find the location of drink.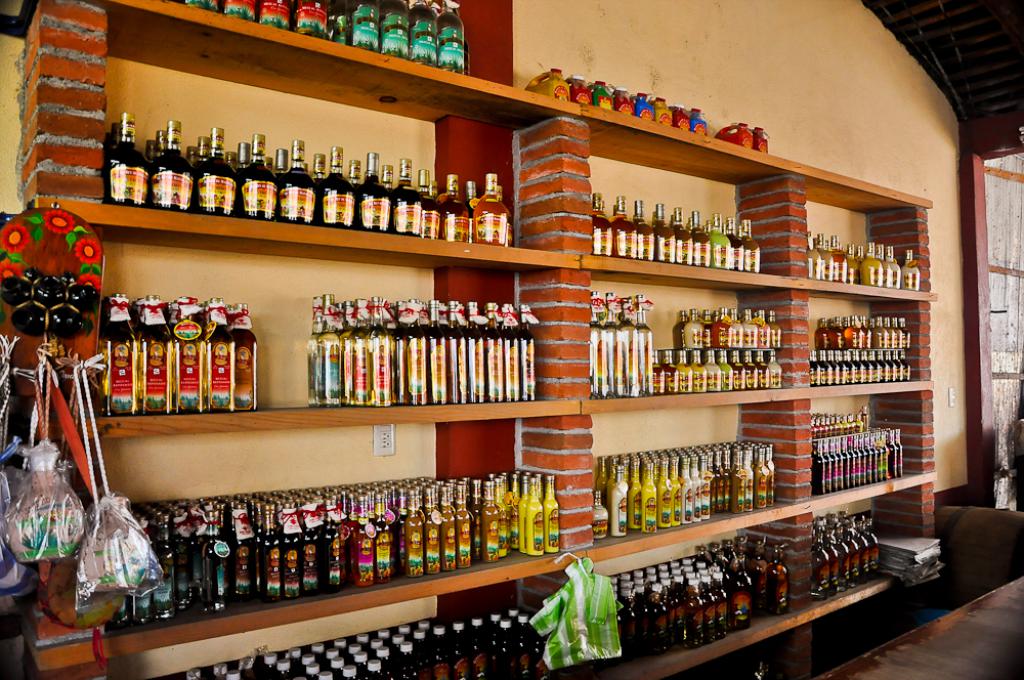
Location: bbox(137, 294, 175, 415).
